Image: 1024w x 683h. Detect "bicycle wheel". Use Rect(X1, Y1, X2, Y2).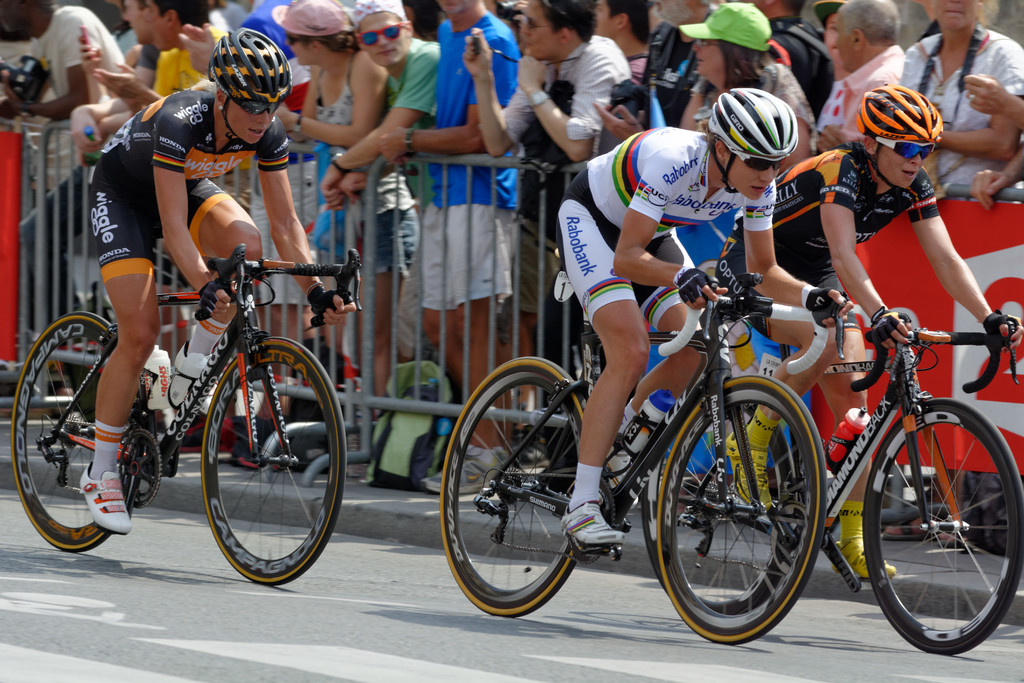
Rect(655, 374, 827, 648).
